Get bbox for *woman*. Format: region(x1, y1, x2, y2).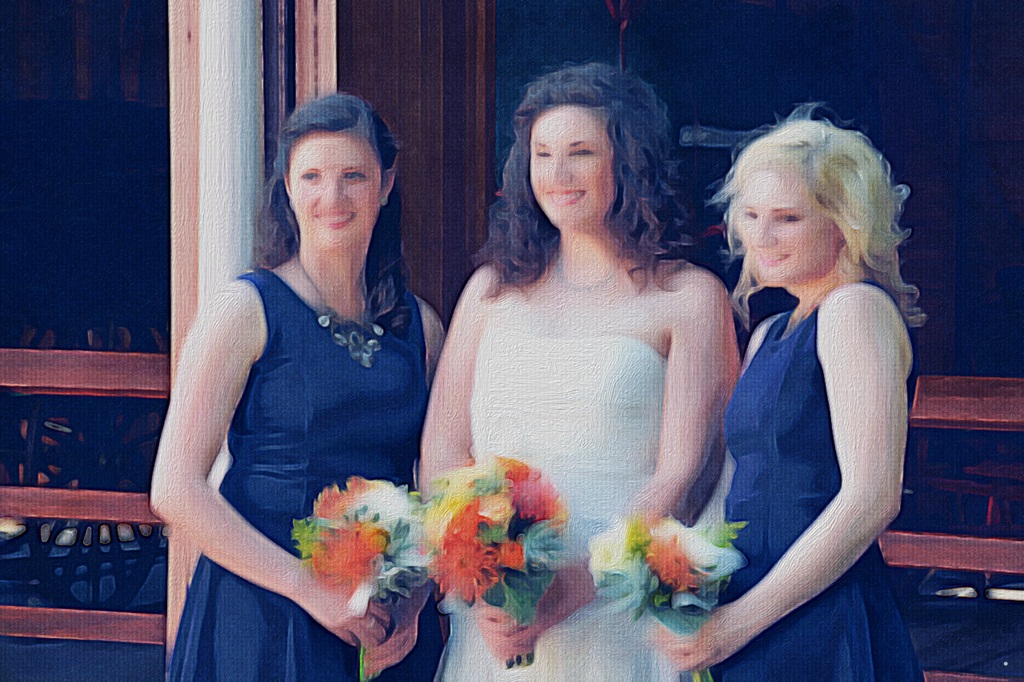
region(419, 47, 762, 665).
